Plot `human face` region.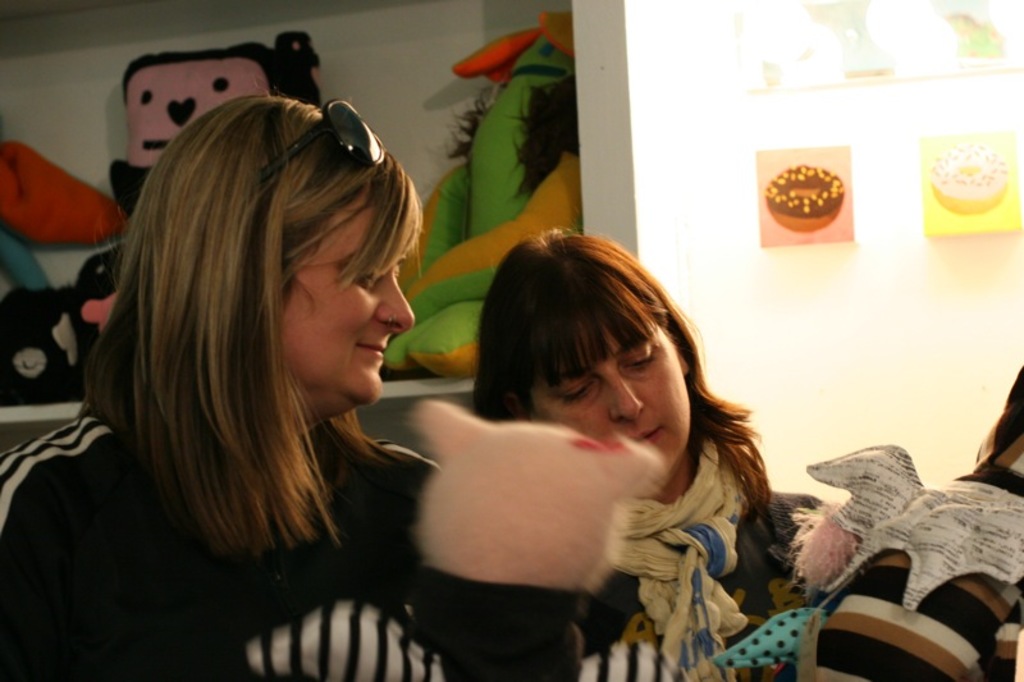
Plotted at BBox(278, 193, 416, 411).
